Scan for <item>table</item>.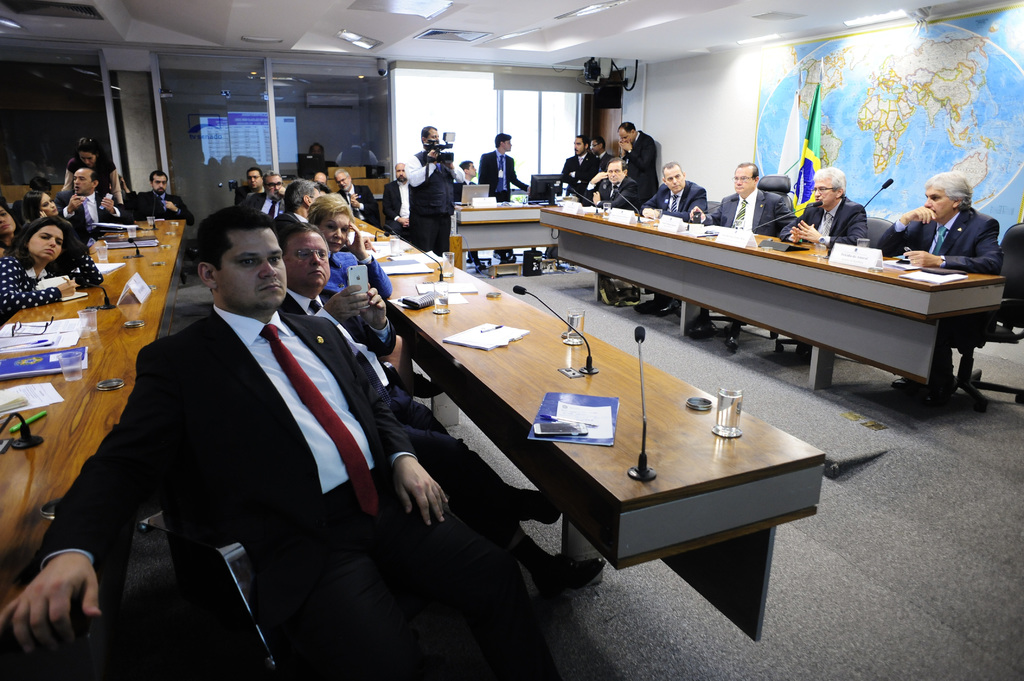
Scan result: locate(536, 198, 1007, 419).
